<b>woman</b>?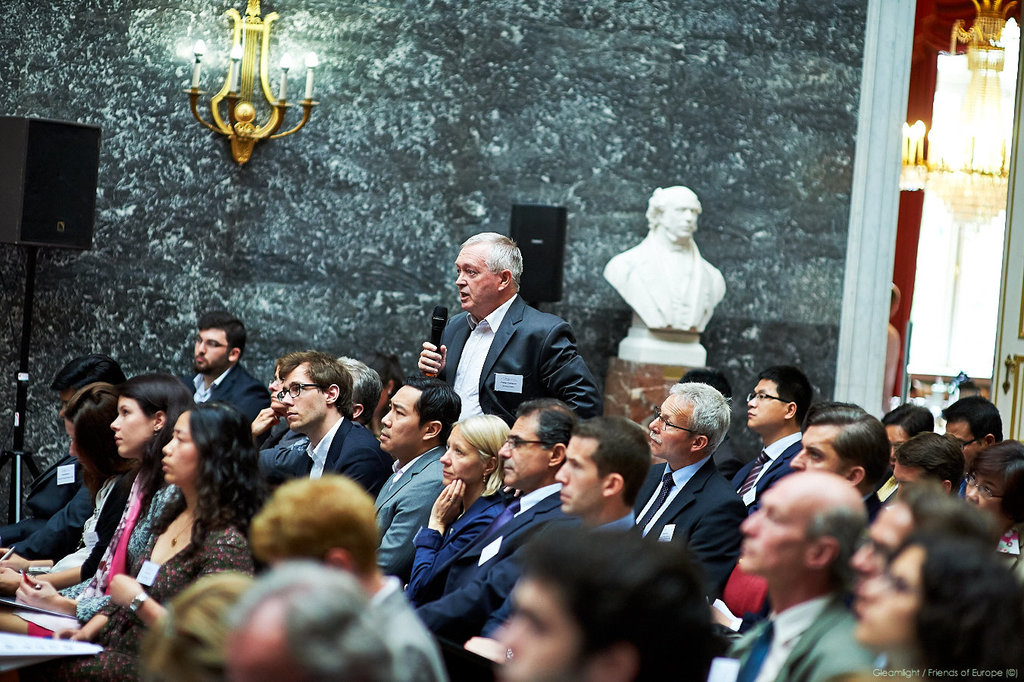
box(360, 351, 411, 431)
